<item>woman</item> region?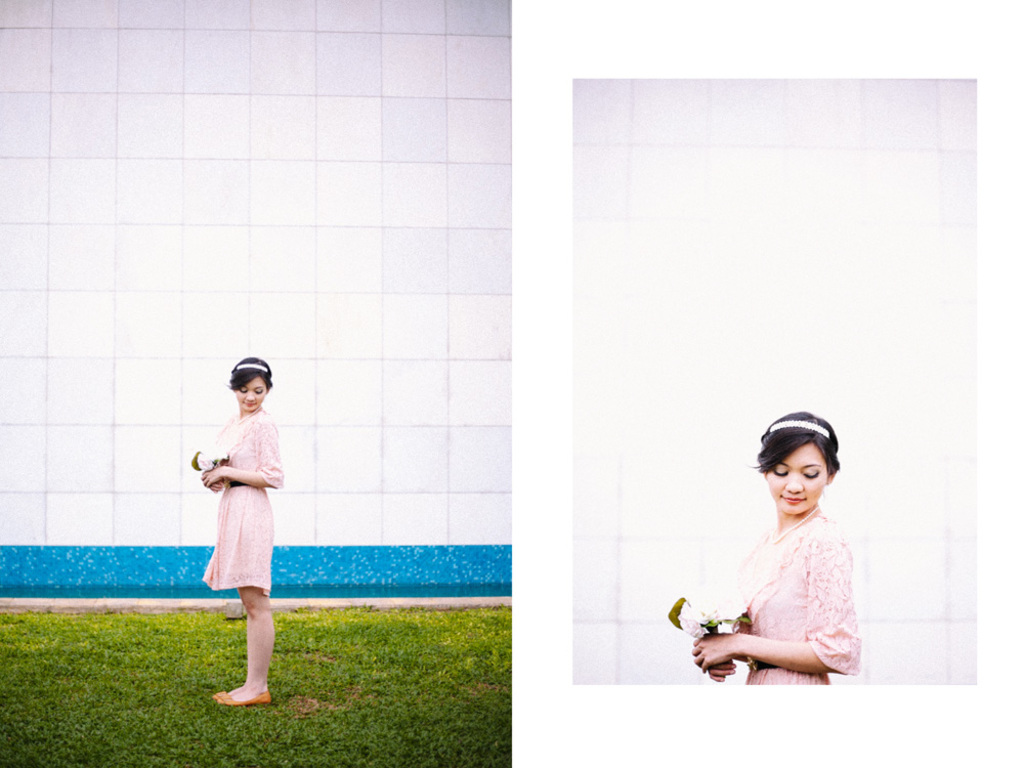
bbox=[695, 412, 863, 693]
